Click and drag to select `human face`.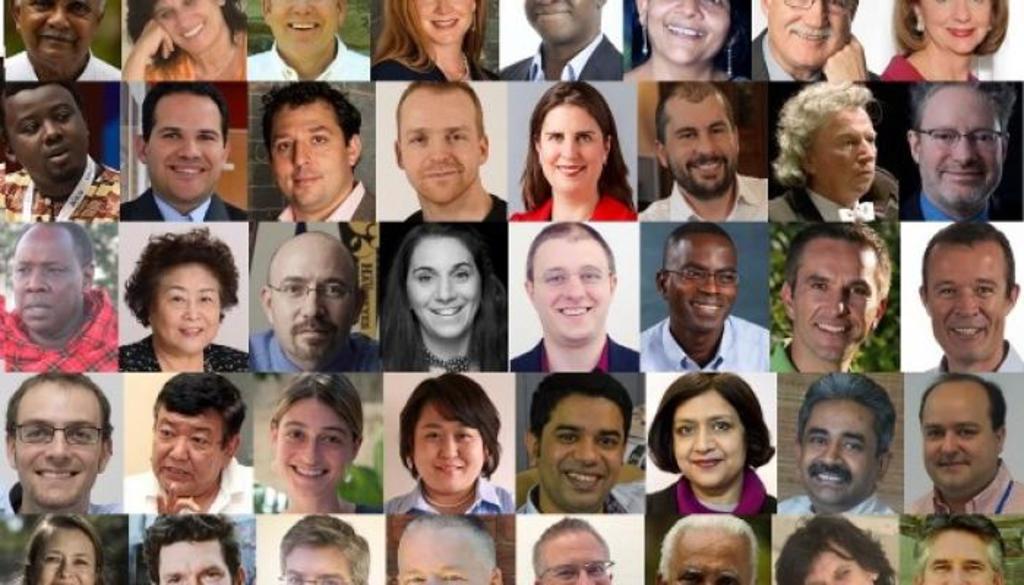
Selection: box=[919, 0, 993, 61].
